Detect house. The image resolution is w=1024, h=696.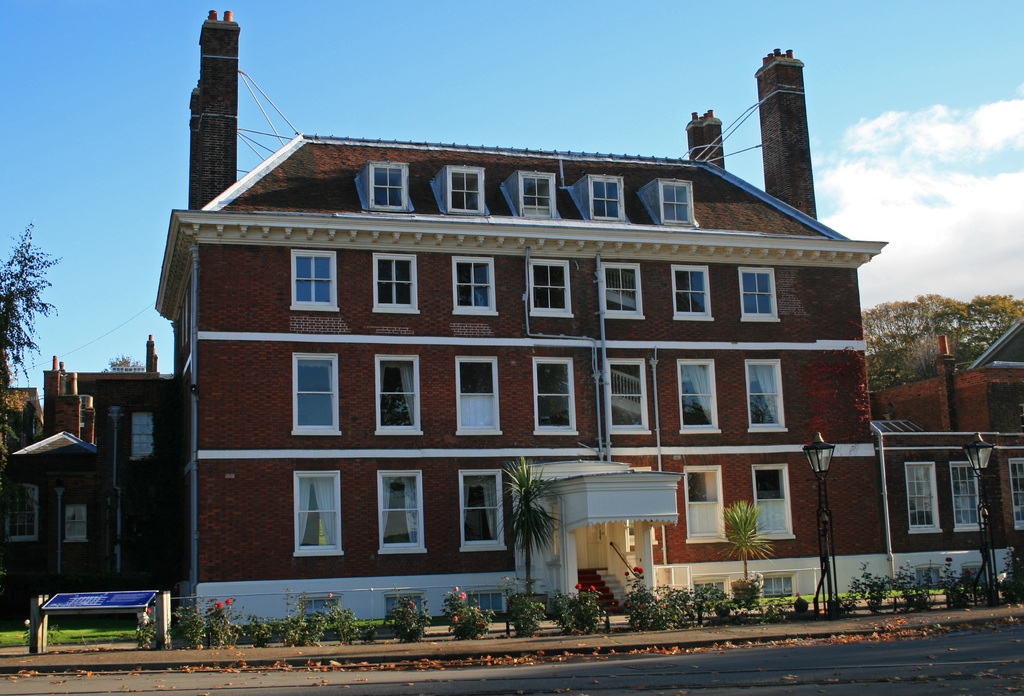
pyautogui.locateOnScreen(1, 331, 175, 617).
